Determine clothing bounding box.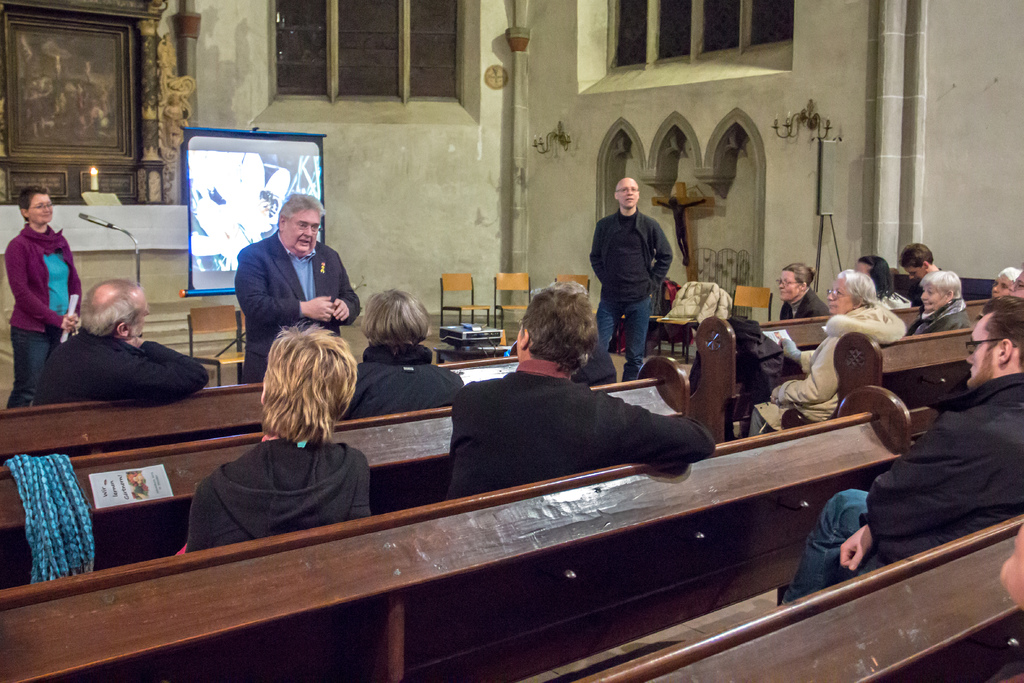
Determined: <bbox>733, 316, 790, 397</bbox>.
